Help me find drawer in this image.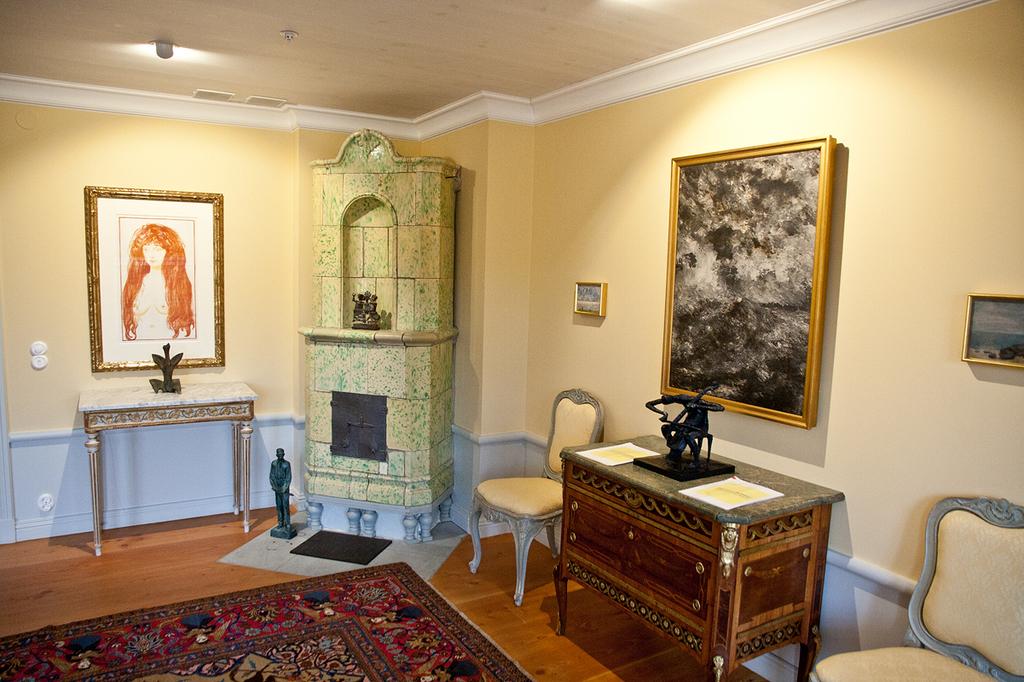
Found it: Rect(567, 489, 628, 569).
